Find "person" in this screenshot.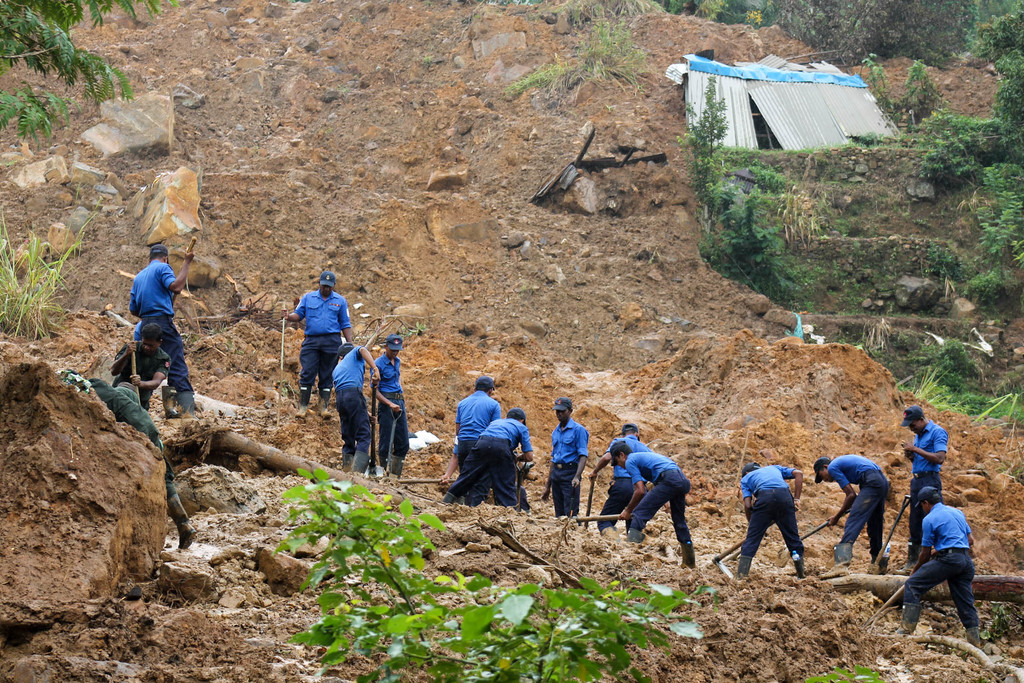
The bounding box for "person" is <bbox>133, 244, 208, 406</bbox>.
